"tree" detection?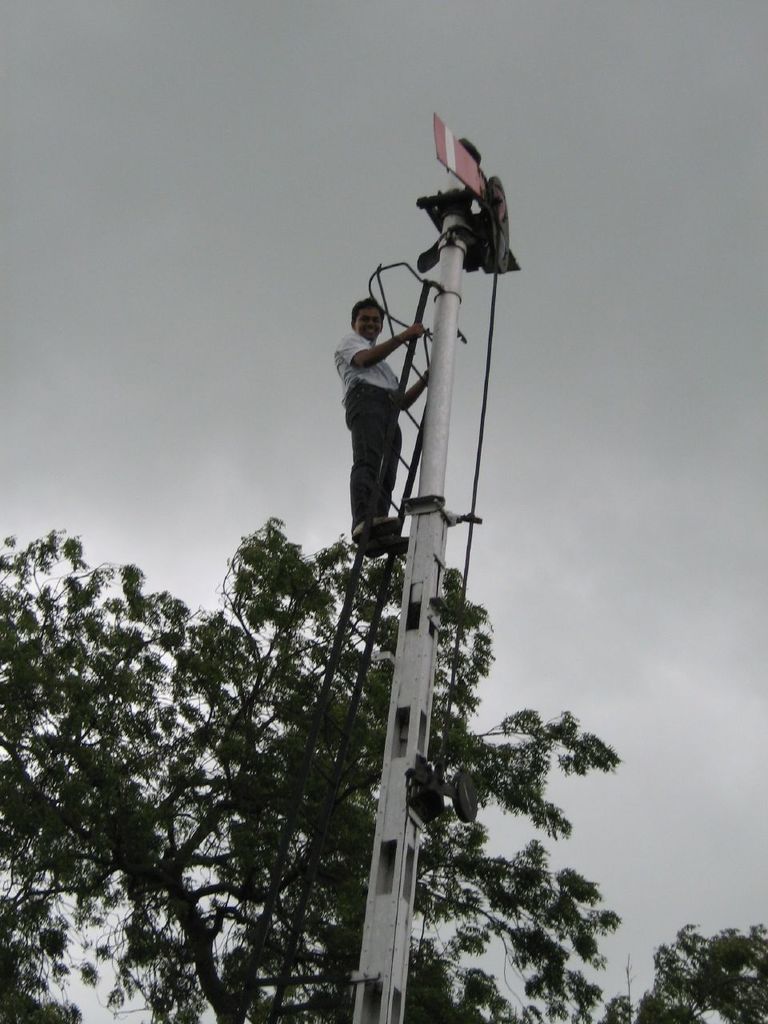
[x1=0, y1=521, x2=767, y2=1023]
